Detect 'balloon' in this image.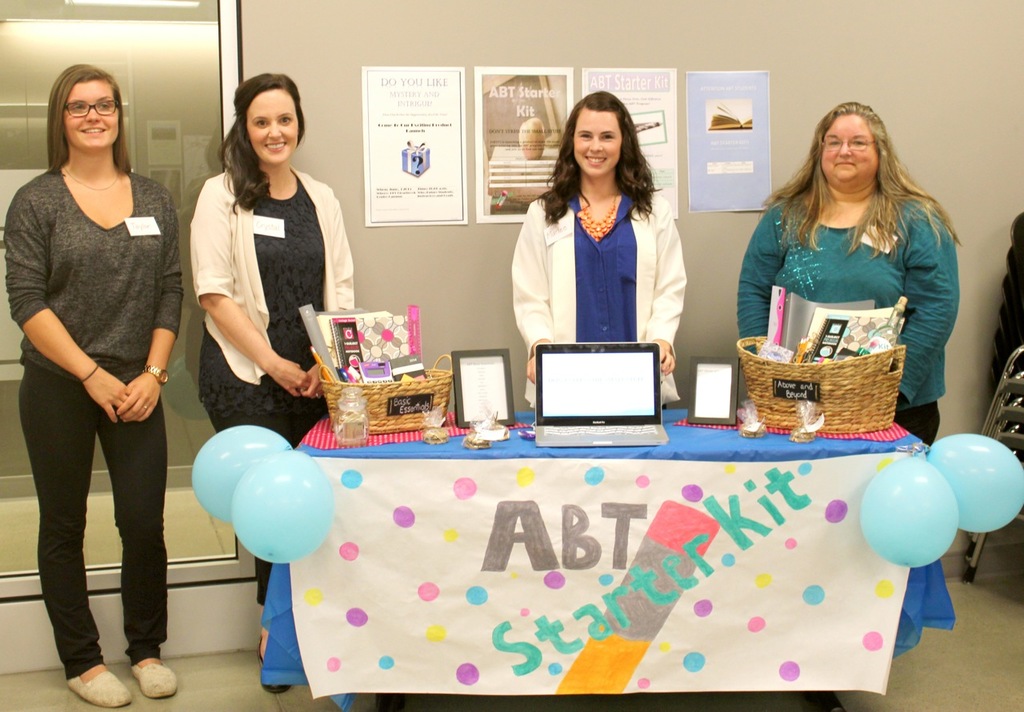
Detection: [left=860, top=454, right=956, bottom=568].
